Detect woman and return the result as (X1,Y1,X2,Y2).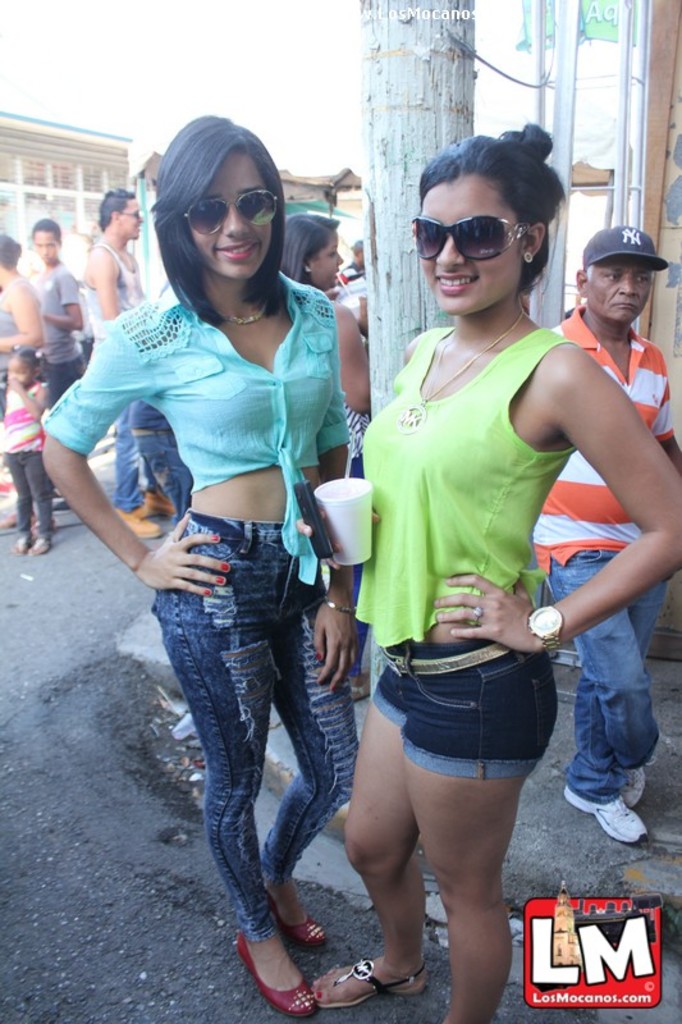
(35,113,362,1021).
